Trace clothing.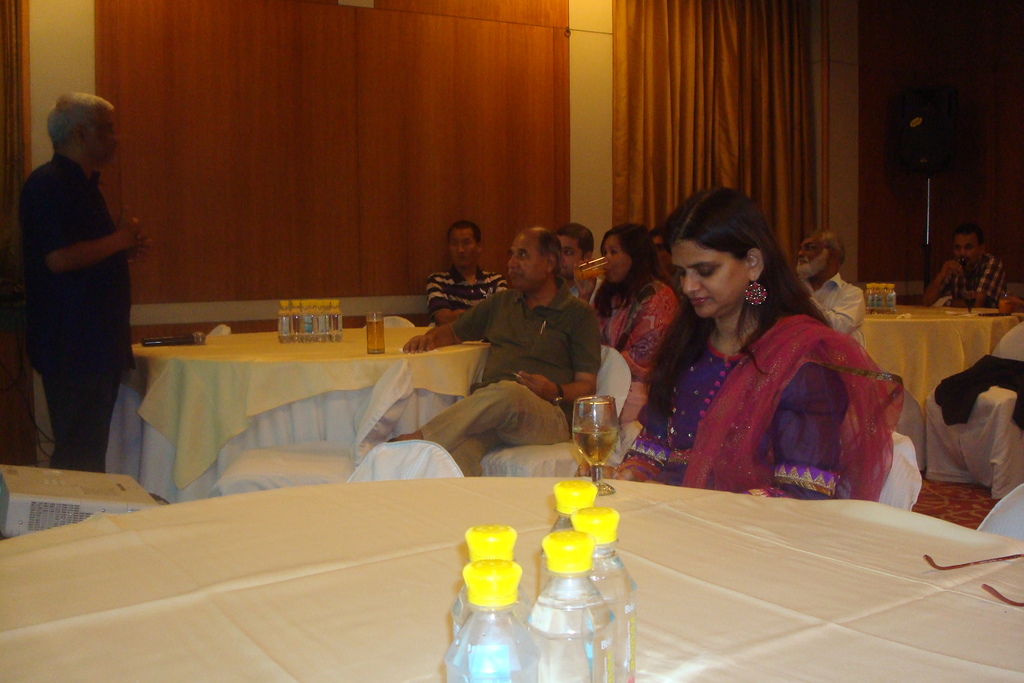
Traced to (x1=935, y1=250, x2=1005, y2=306).
